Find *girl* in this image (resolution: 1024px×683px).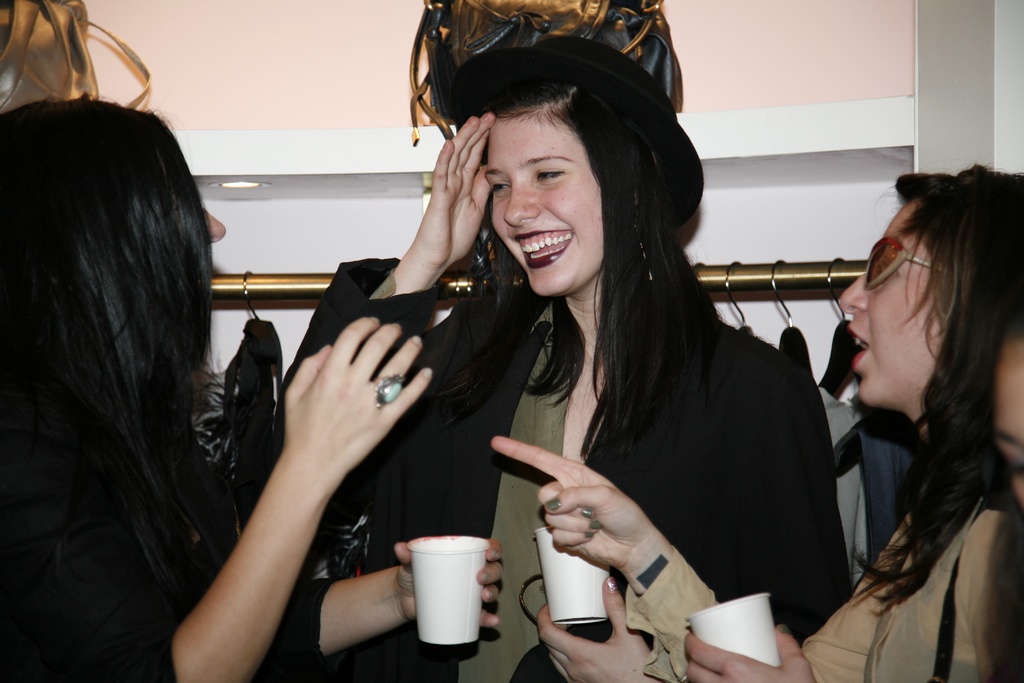
crop(280, 37, 849, 682).
